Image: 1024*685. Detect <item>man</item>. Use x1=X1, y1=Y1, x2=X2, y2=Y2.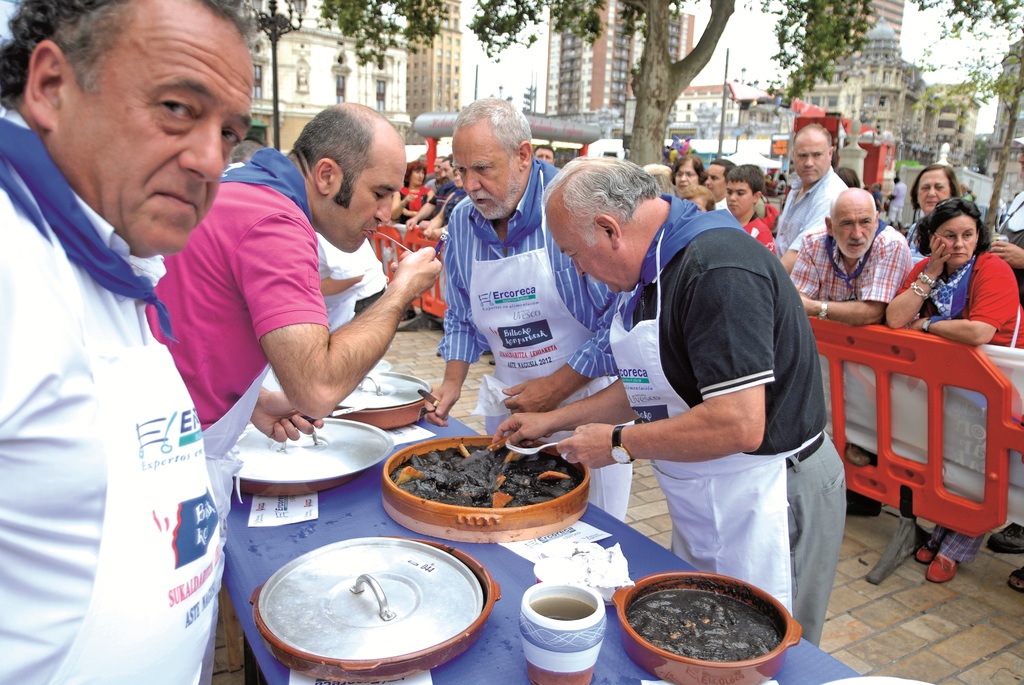
x1=724, y1=157, x2=779, y2=253.
